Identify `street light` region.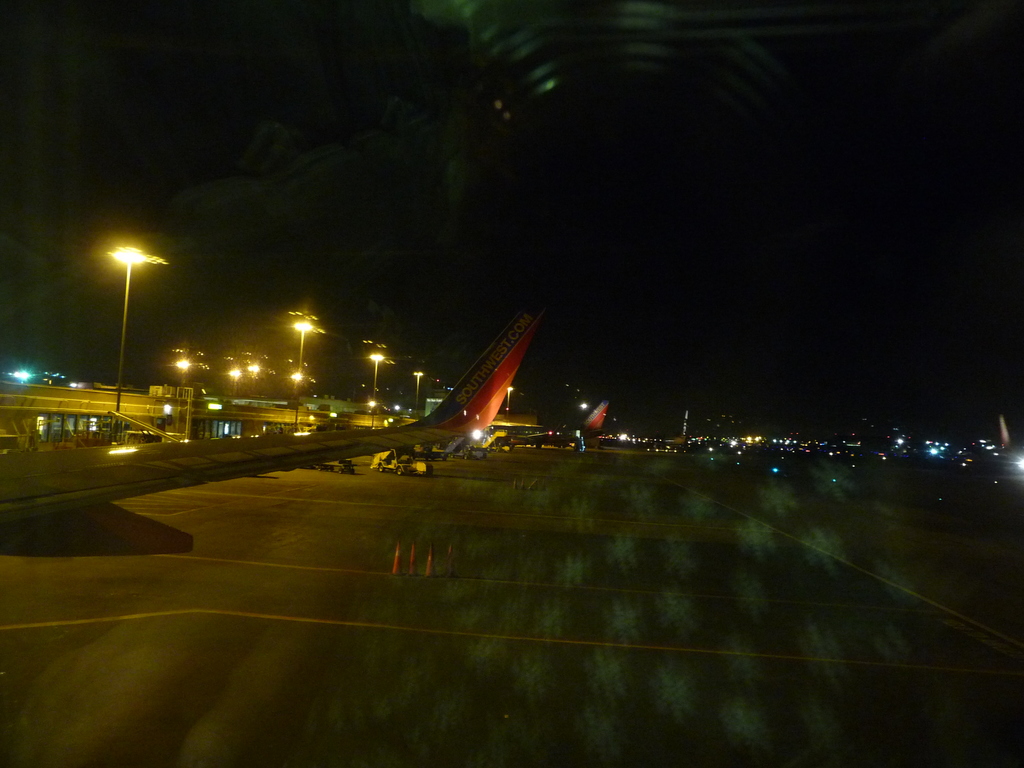
Region: <bbox>100, 237, 148, 431</bbox>.
